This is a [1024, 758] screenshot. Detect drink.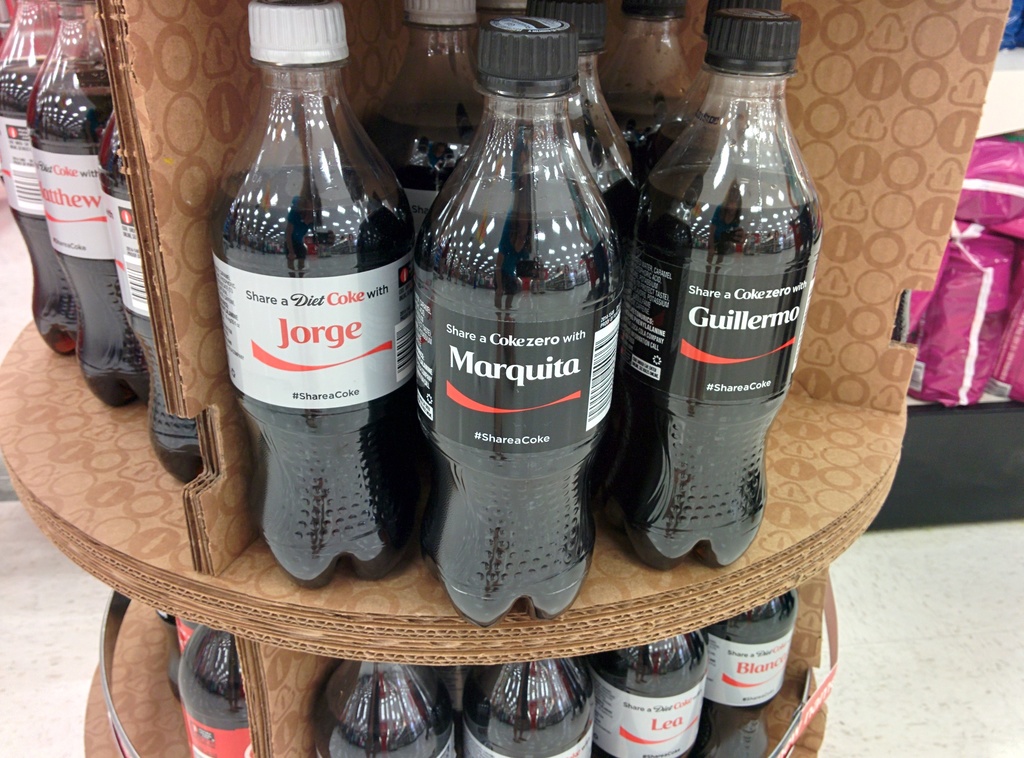
BBox(175, 623, 255, 757).
